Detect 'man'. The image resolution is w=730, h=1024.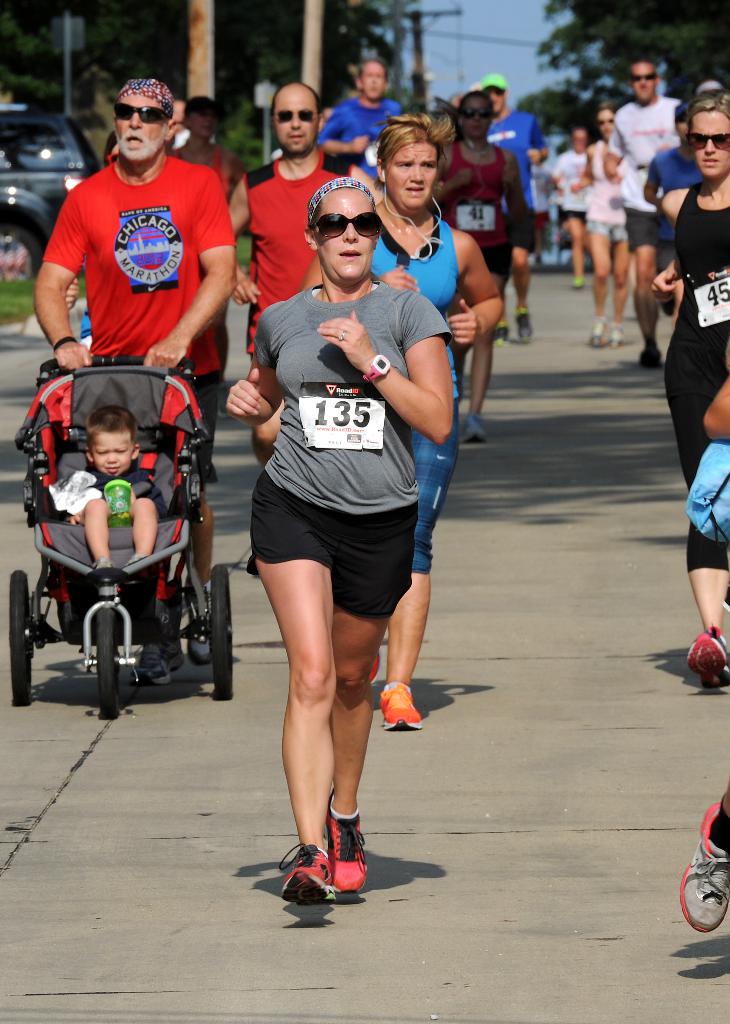
{"left": 531, "top": 112, "right": 615, "bottom": 298}.
